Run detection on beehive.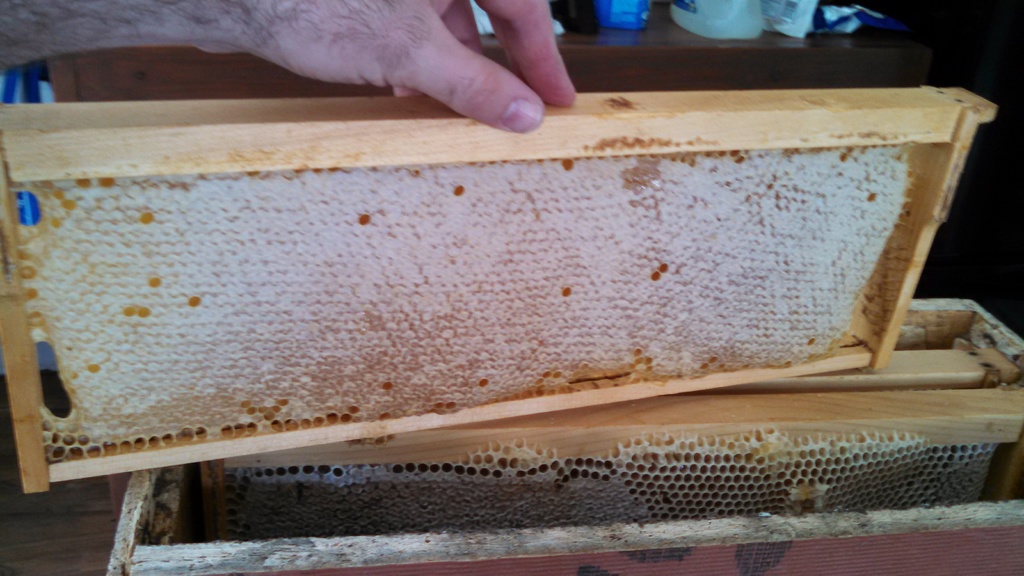
Result: (16,142,924,459).
